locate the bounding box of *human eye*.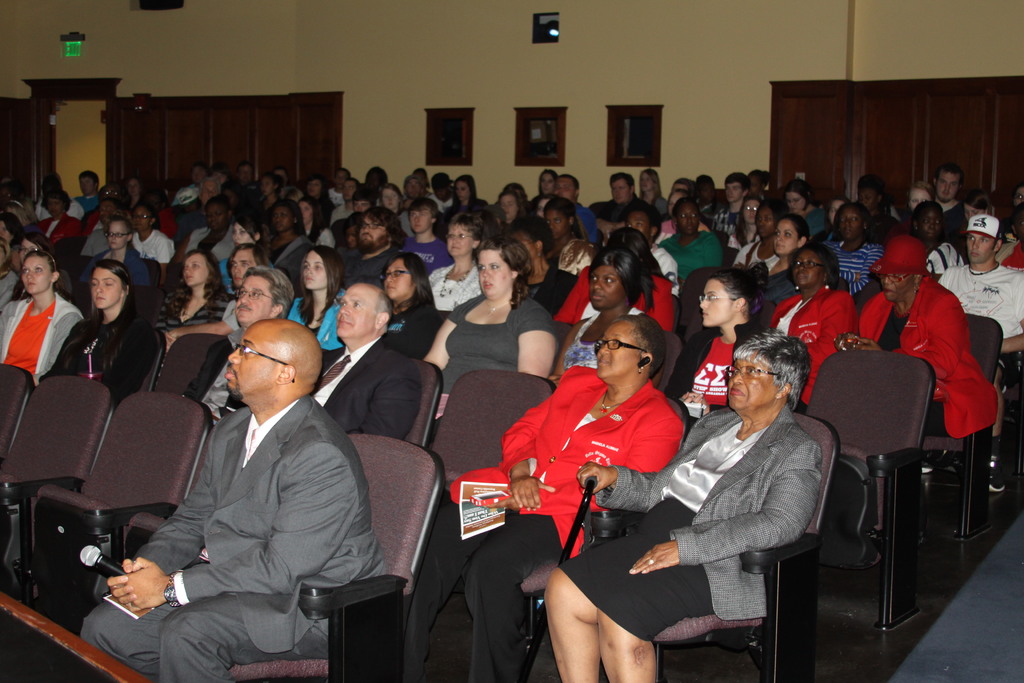
Bounding box: x1=849 y1=217 x2=856 y2=222.
